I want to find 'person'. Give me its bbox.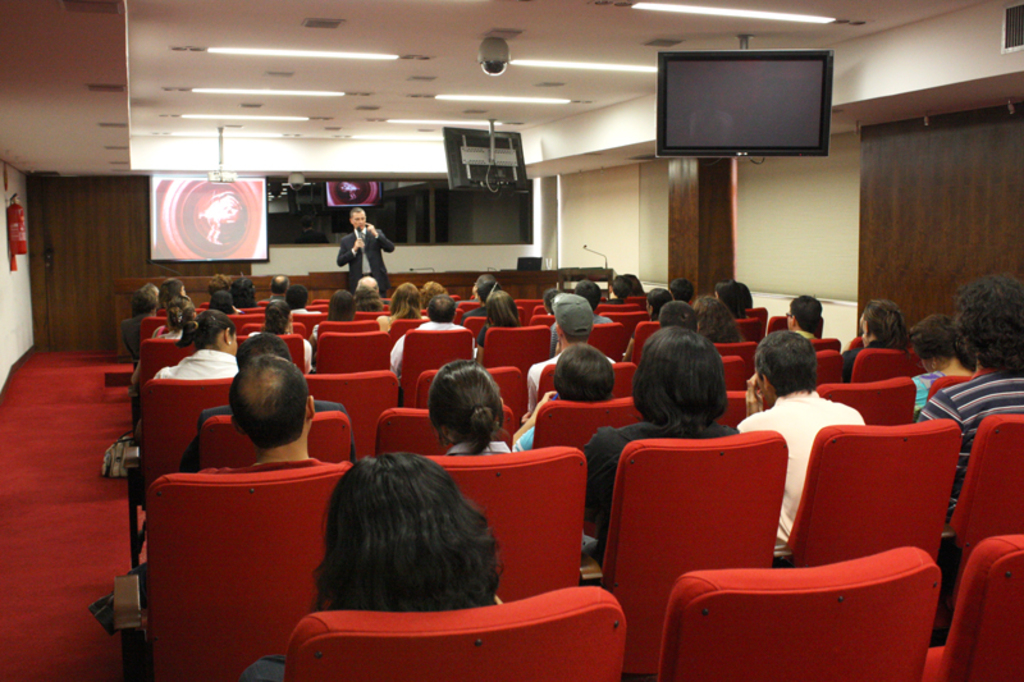
[left=200, top=188, right=250, bottom=252].
